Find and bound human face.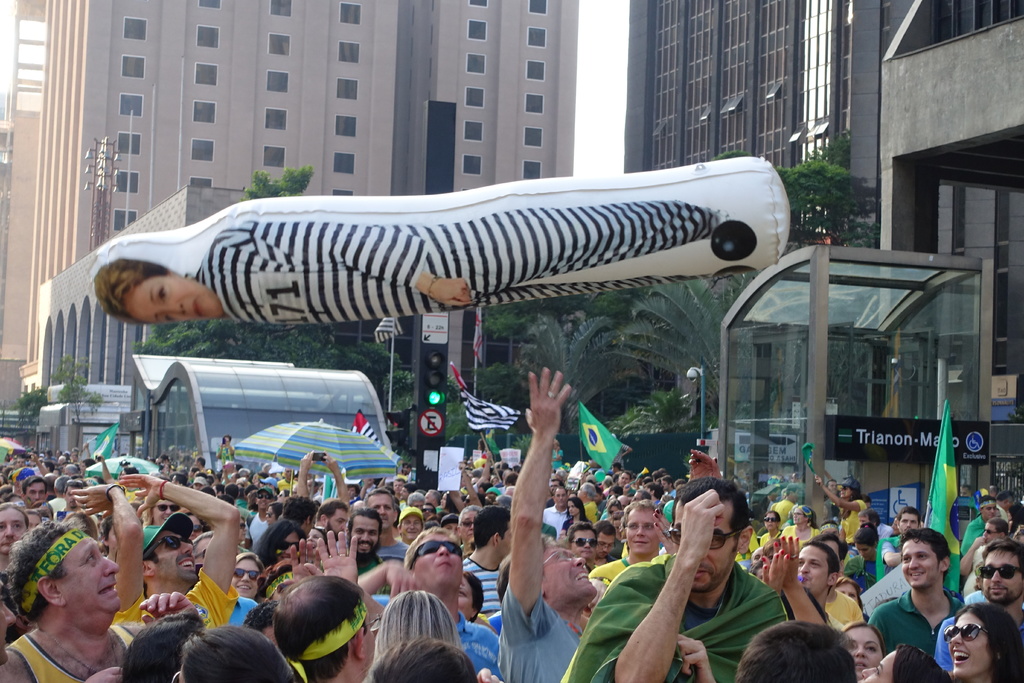
Bound: locate(307, 528, 323, 553).
